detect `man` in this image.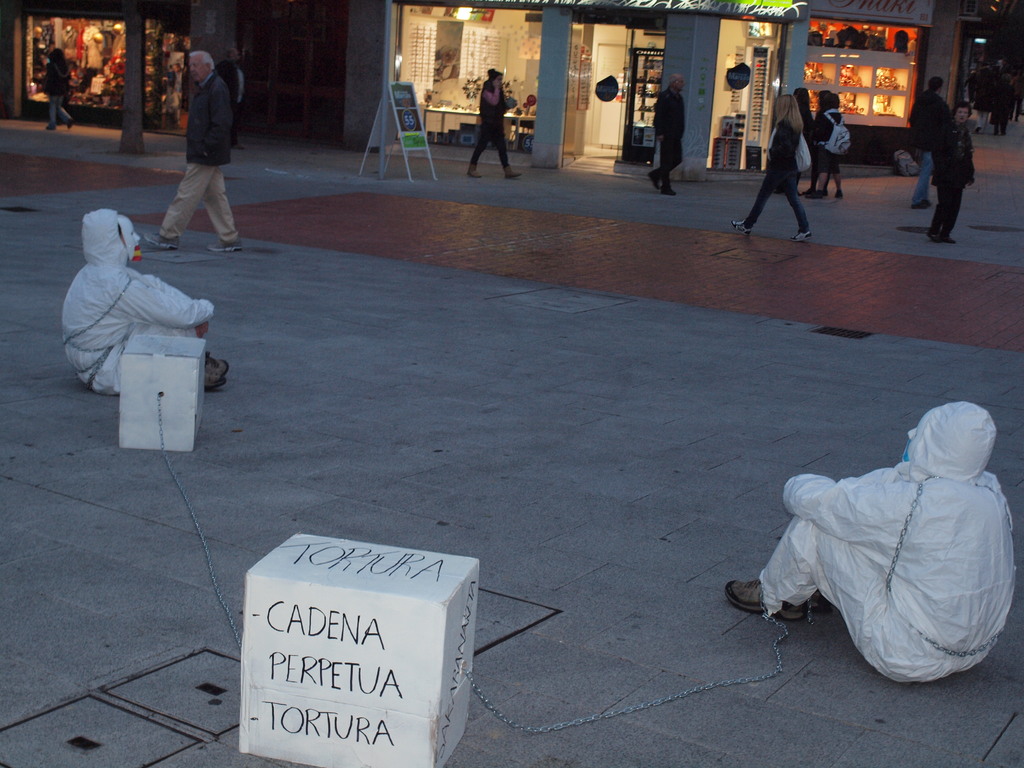
Detection: <bbox>648, 71, 686, 196</bbox>.
